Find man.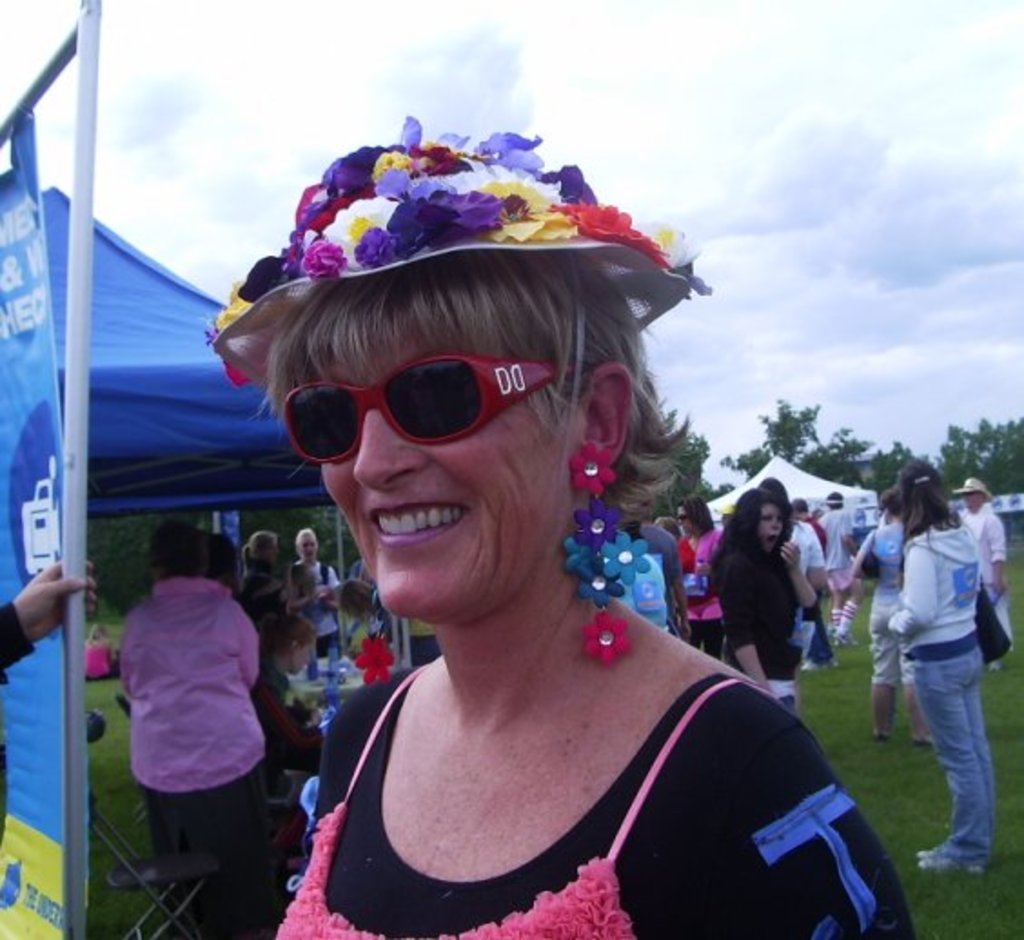
Rect(948, 475, 1009, 673).
